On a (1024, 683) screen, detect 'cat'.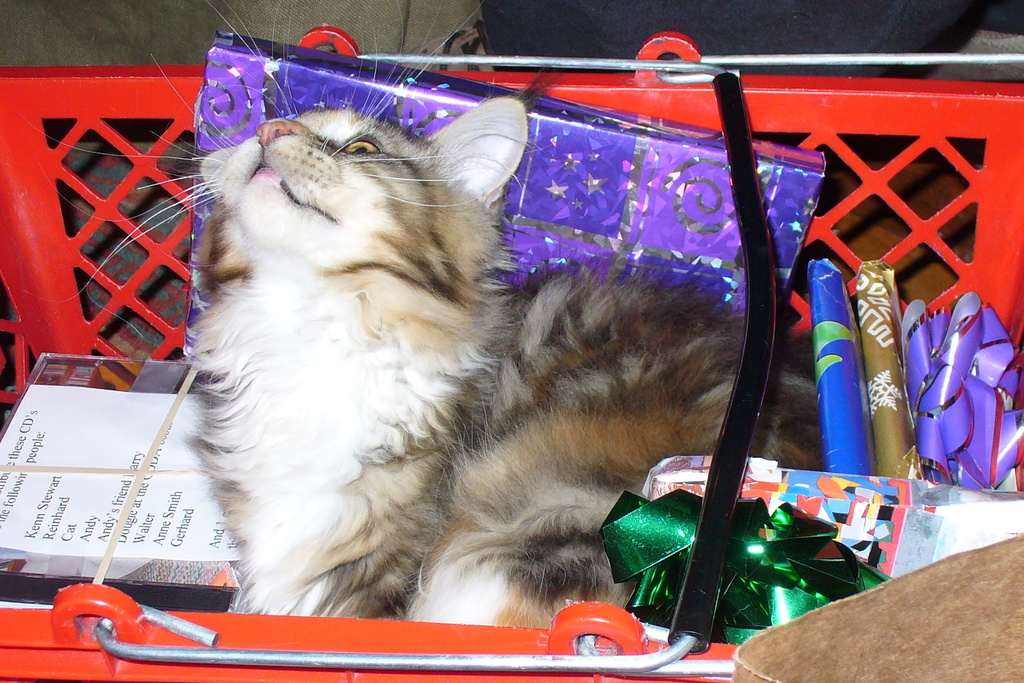
bbox=[22, 0, 826, 622].
